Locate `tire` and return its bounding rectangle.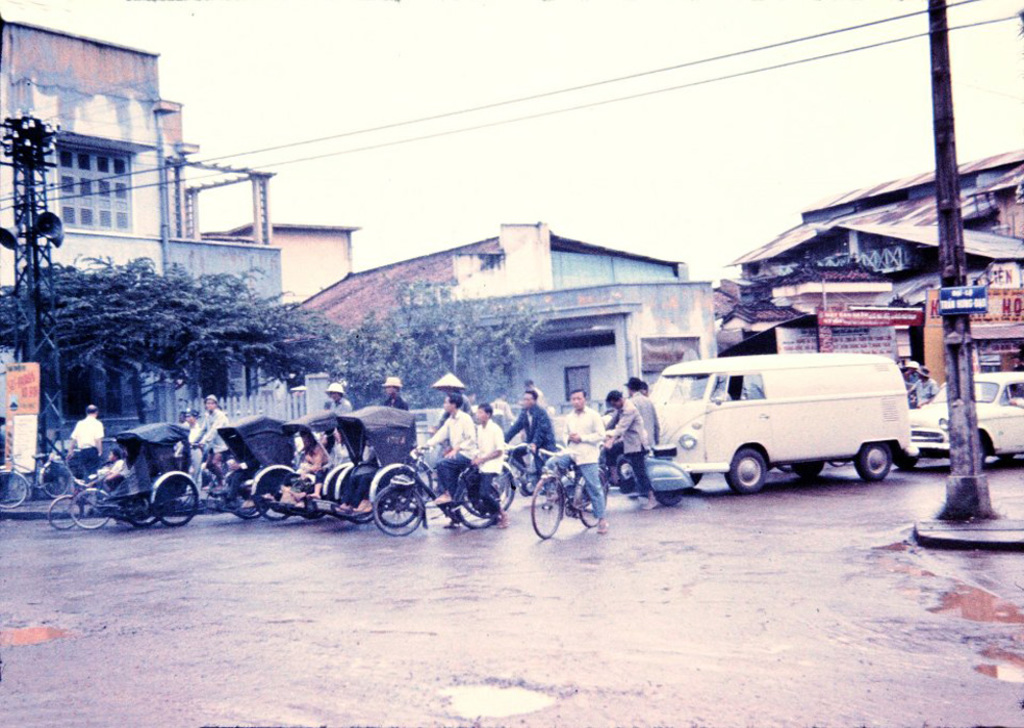
l=47, t=494, r=83, b=534.
